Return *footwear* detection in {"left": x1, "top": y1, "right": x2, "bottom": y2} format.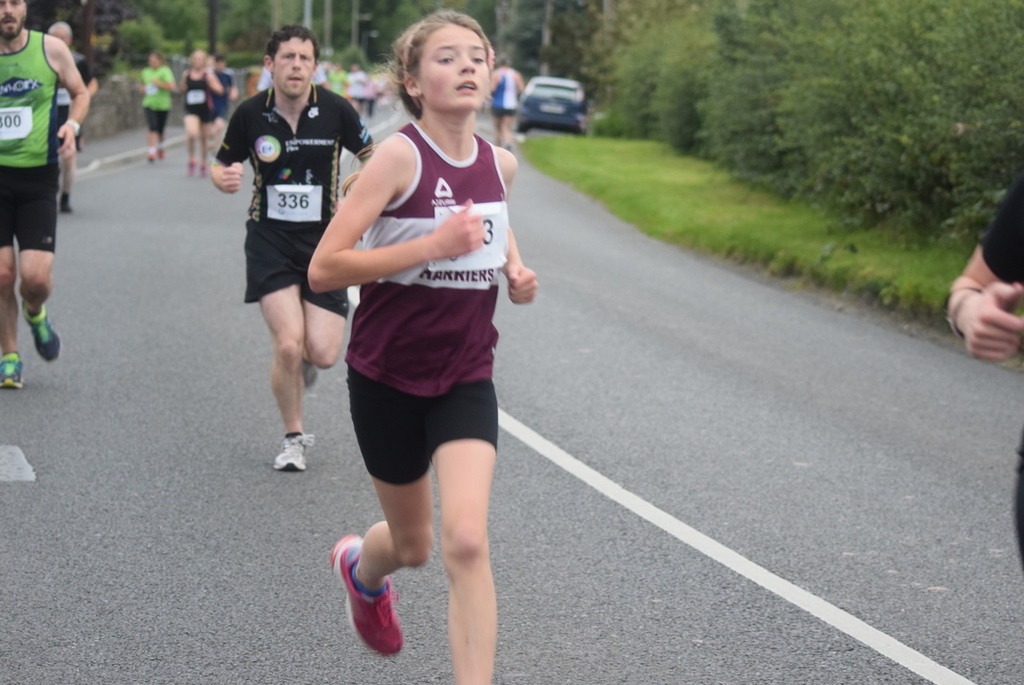
{"left": 20, "top": 292, "right": 65, "bottom": 364}.
